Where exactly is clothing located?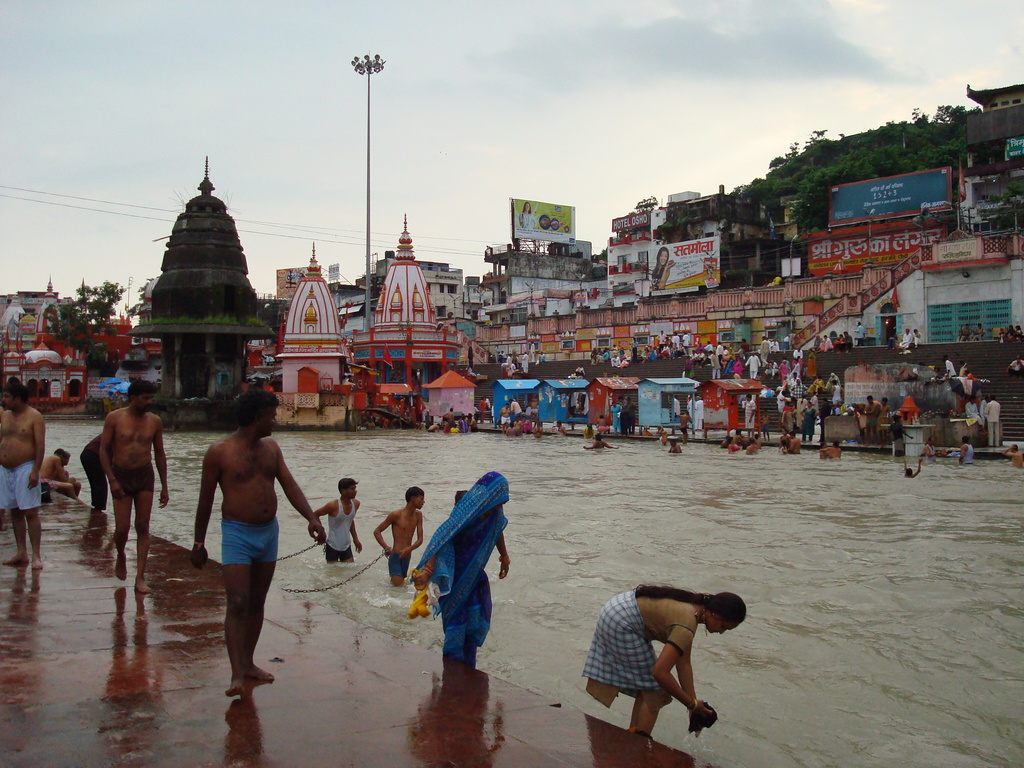
Its bounding box is [403,462,512,675].
